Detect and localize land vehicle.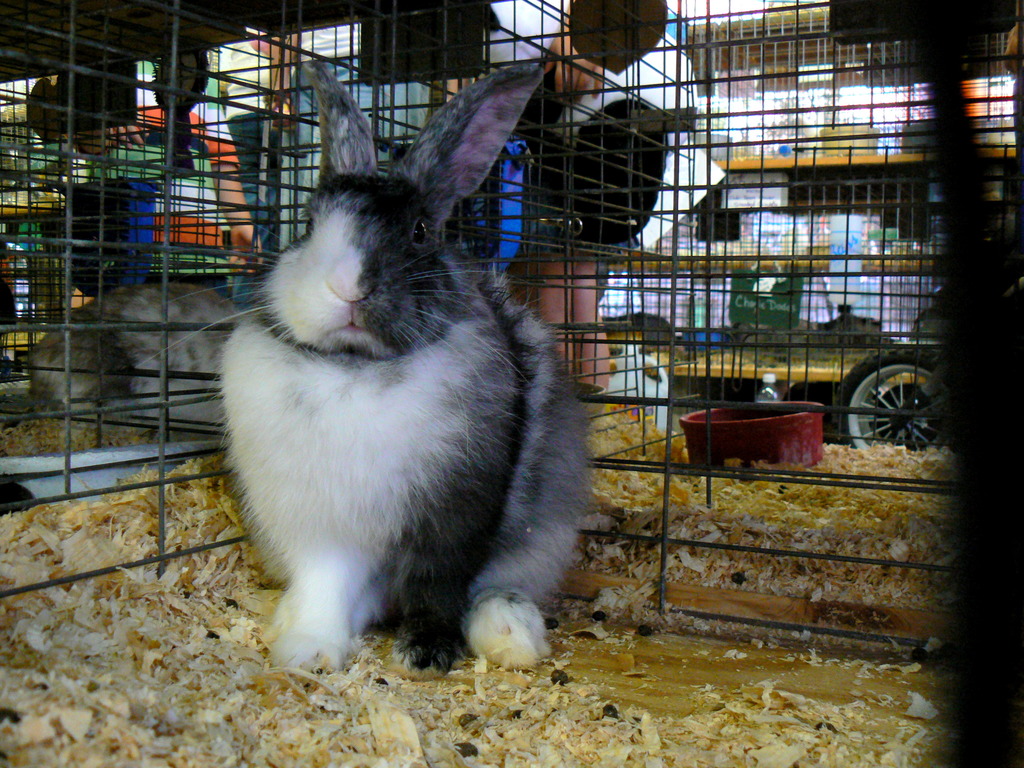
Localized at Rect(598, 267, 643, 320).
